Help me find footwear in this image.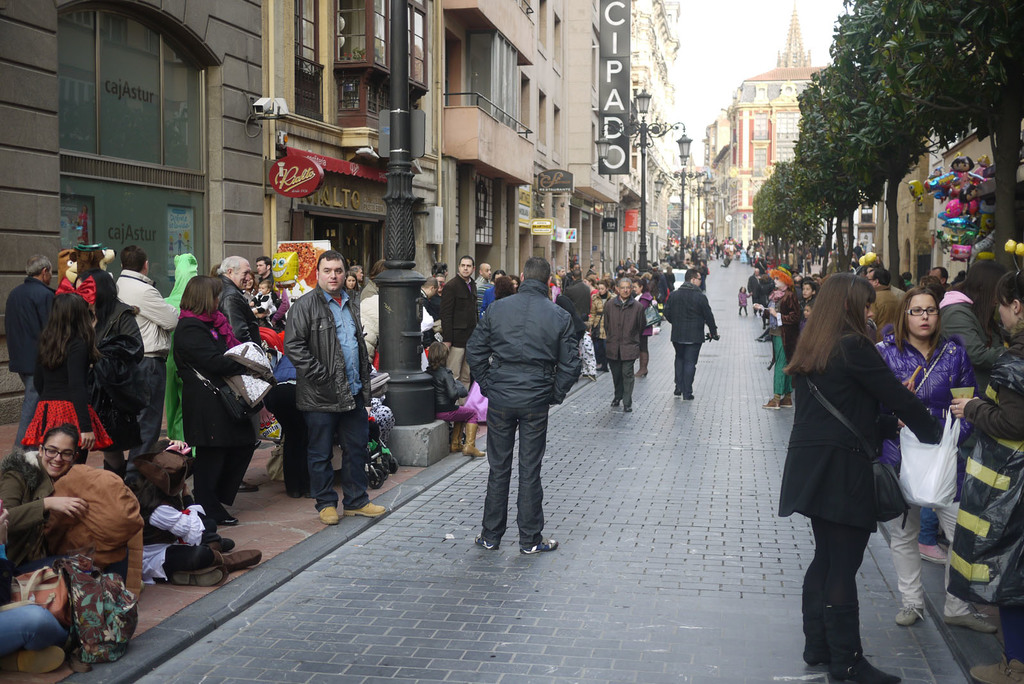
Found it: <bbox>227, 483, 259, 493</bbox>.
